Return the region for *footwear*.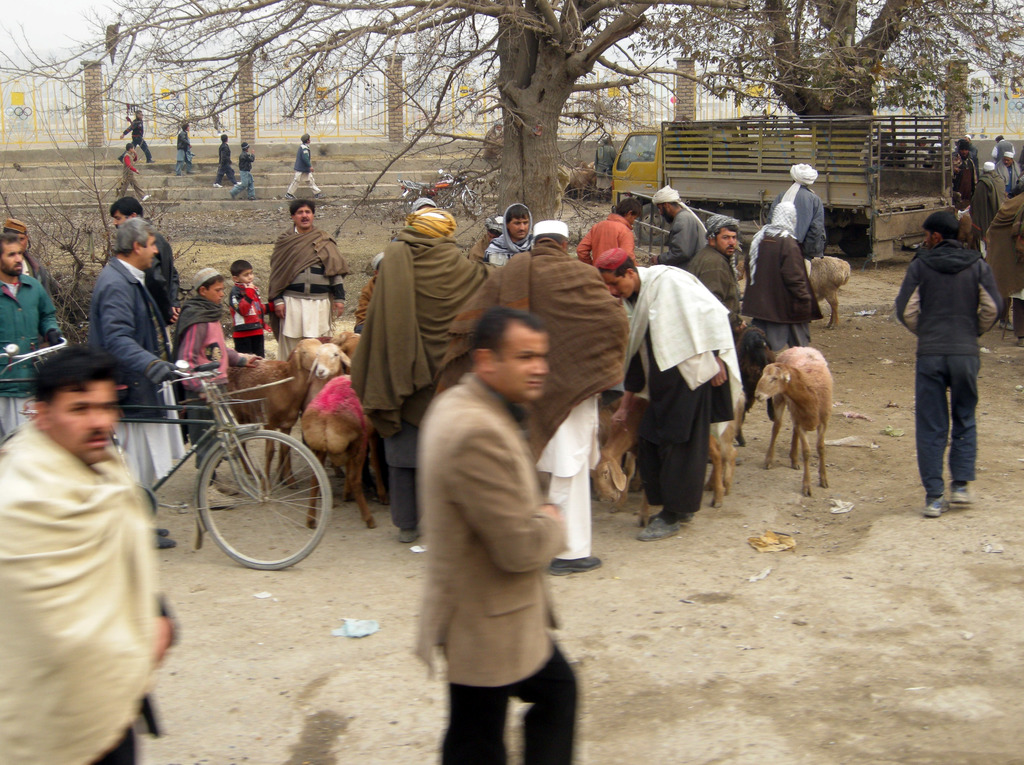
543/555/604/581.
